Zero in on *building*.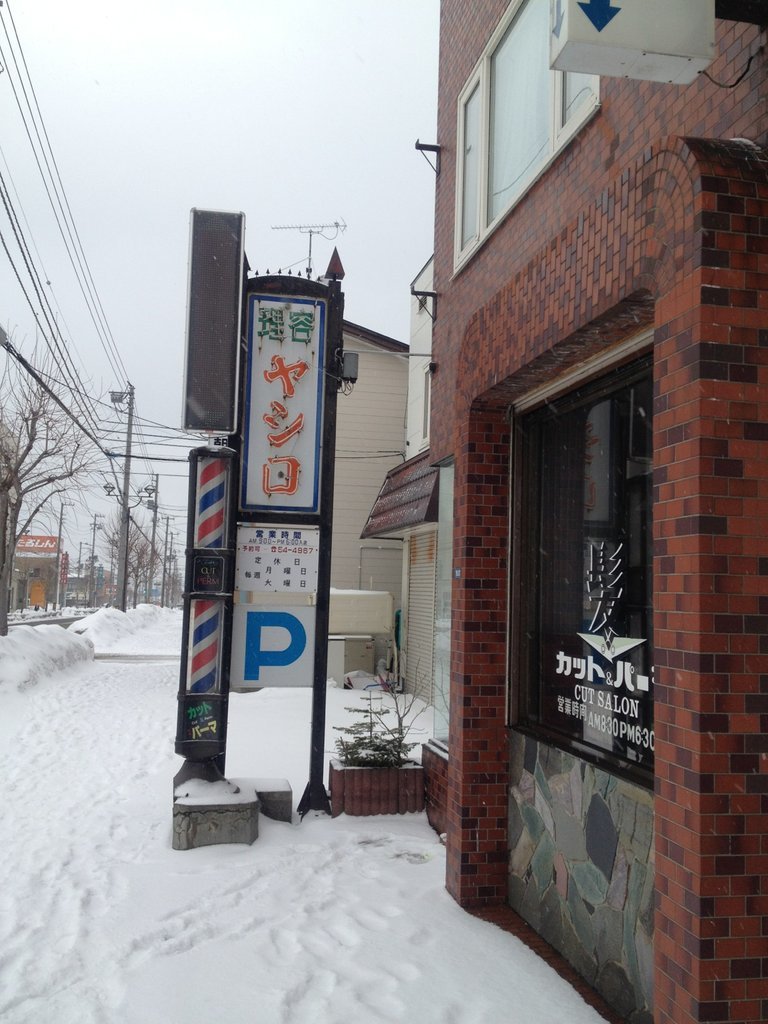
Zeroed in: [left=310, top=248, right=448, bottom=732].
